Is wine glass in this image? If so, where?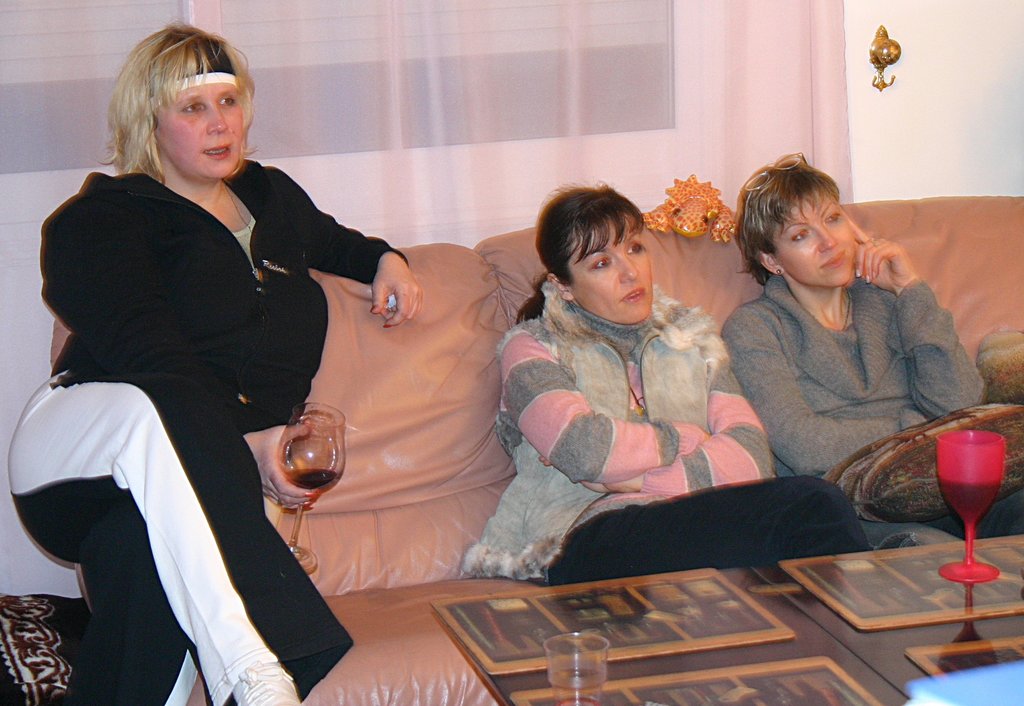
Yes, at <region>276, 403, 345, 573</region>.
